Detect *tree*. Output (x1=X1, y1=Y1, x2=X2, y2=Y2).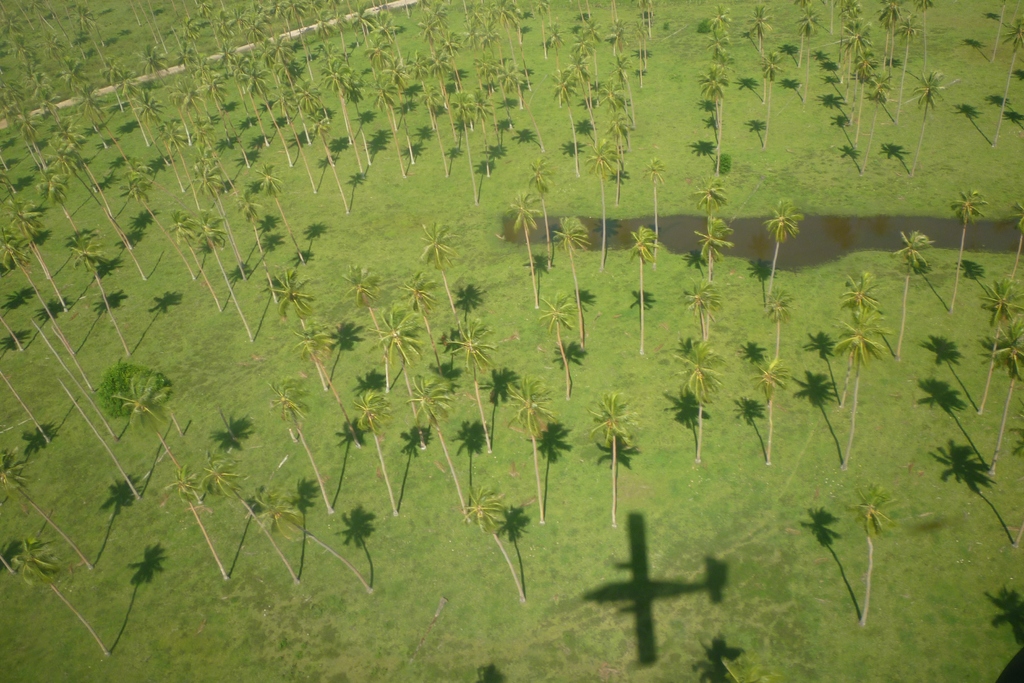
(x1=402, y1=271, x2=442, y2=371).
